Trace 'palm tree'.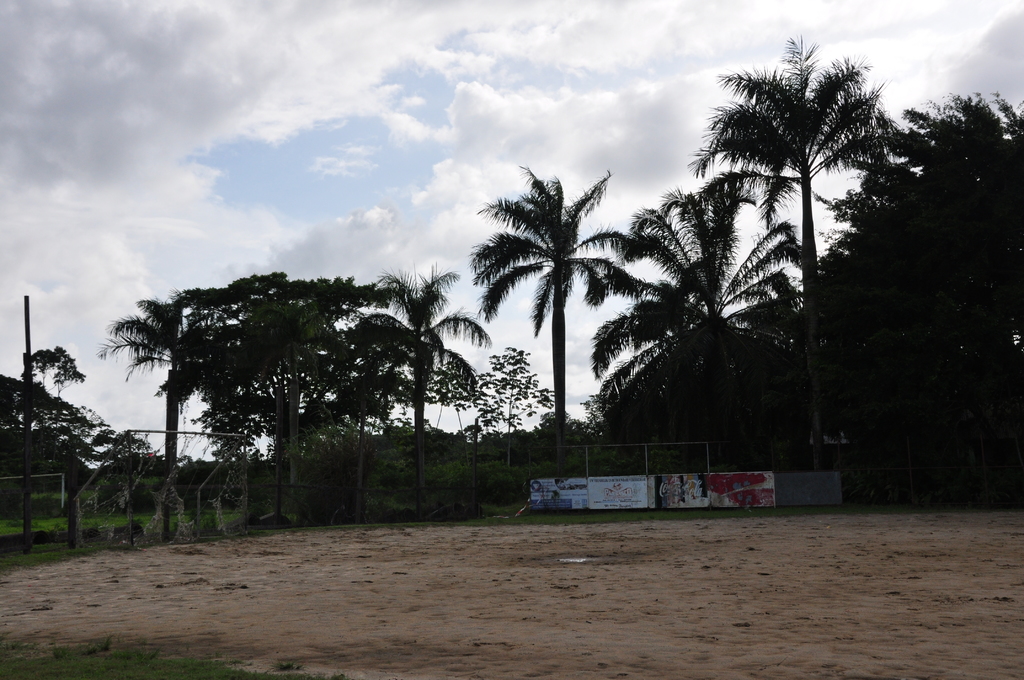
Traced to {"x1": 627, "y1": 188, "x2": 803, "y2": 401}.
